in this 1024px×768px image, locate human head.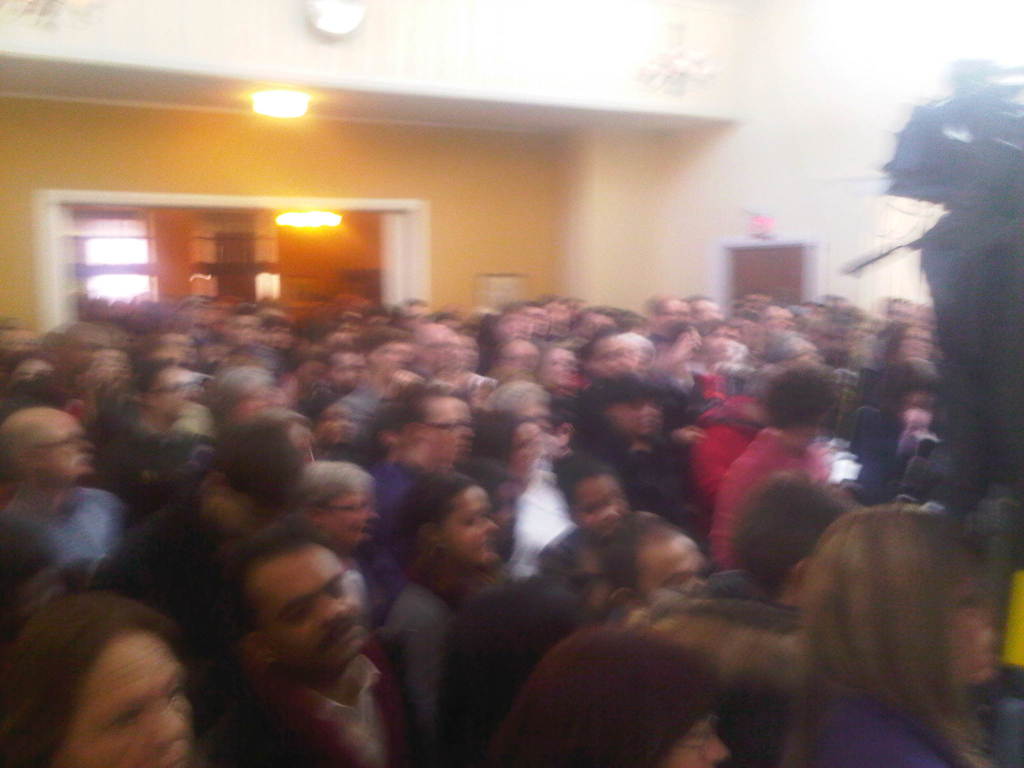
Bounding box: <box>220,404,324,487</box>.
